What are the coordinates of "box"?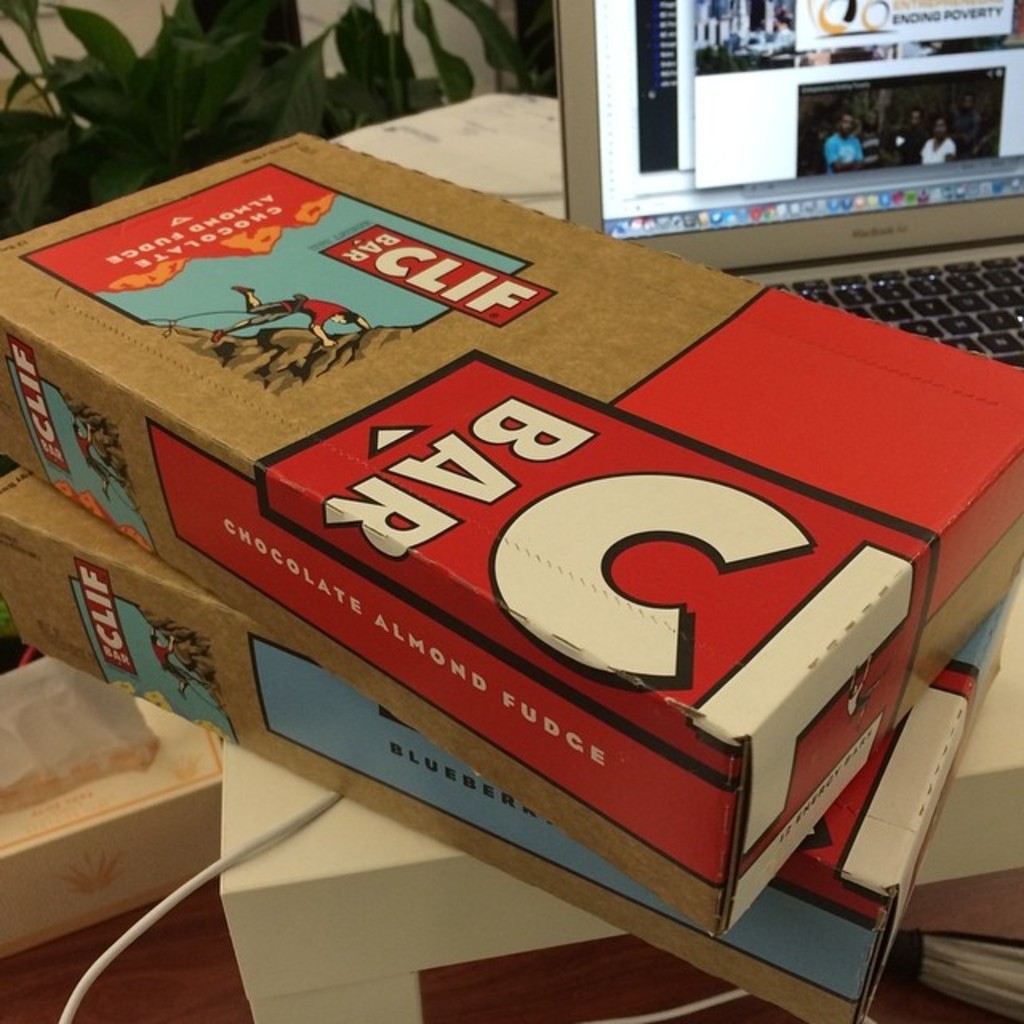
select_region(0, 453, 1022, 1022).
